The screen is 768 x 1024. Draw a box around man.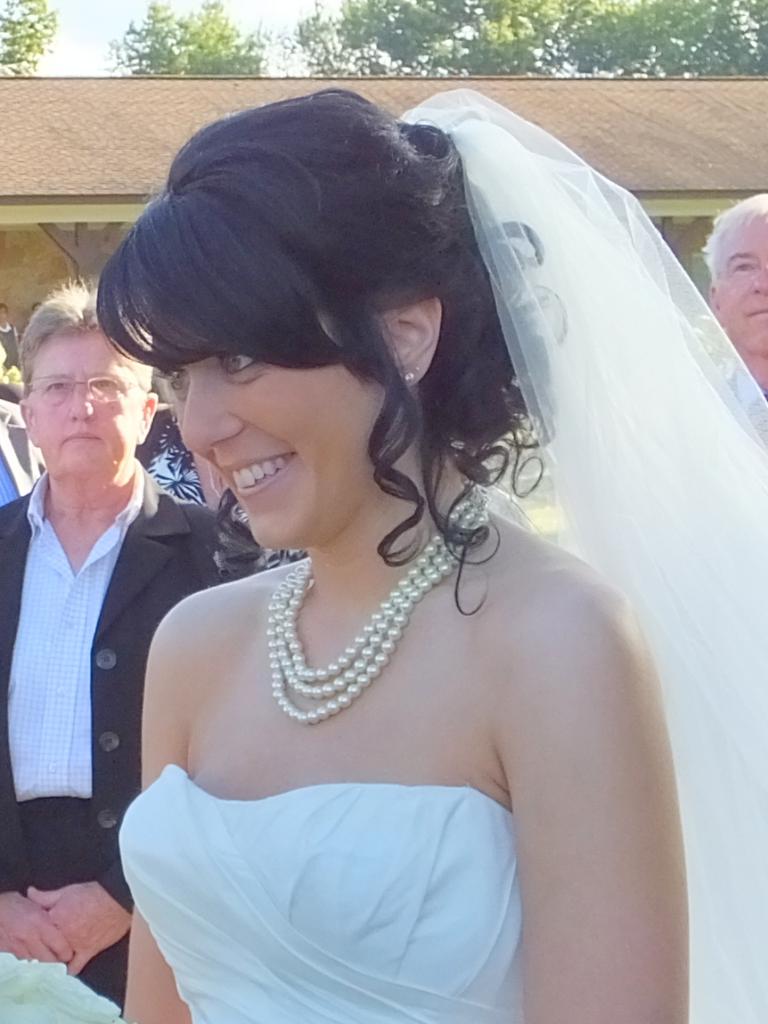
x1=699 y1=191 x2=767 y2=395.
